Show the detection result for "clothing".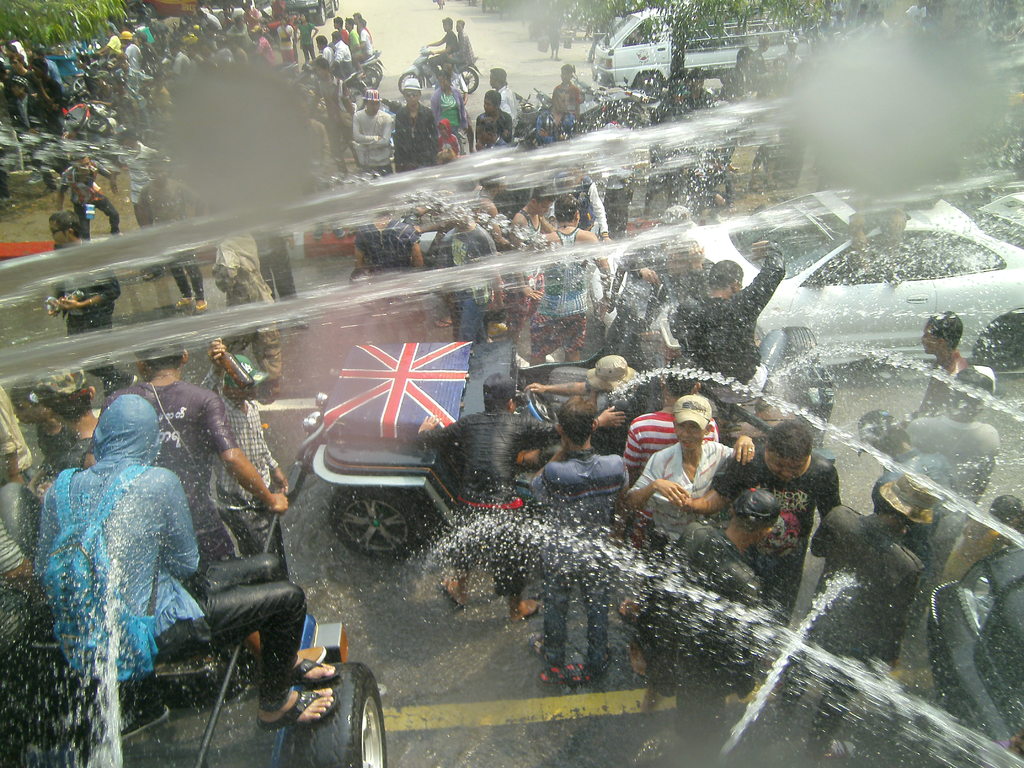
(52,238,116,332).
